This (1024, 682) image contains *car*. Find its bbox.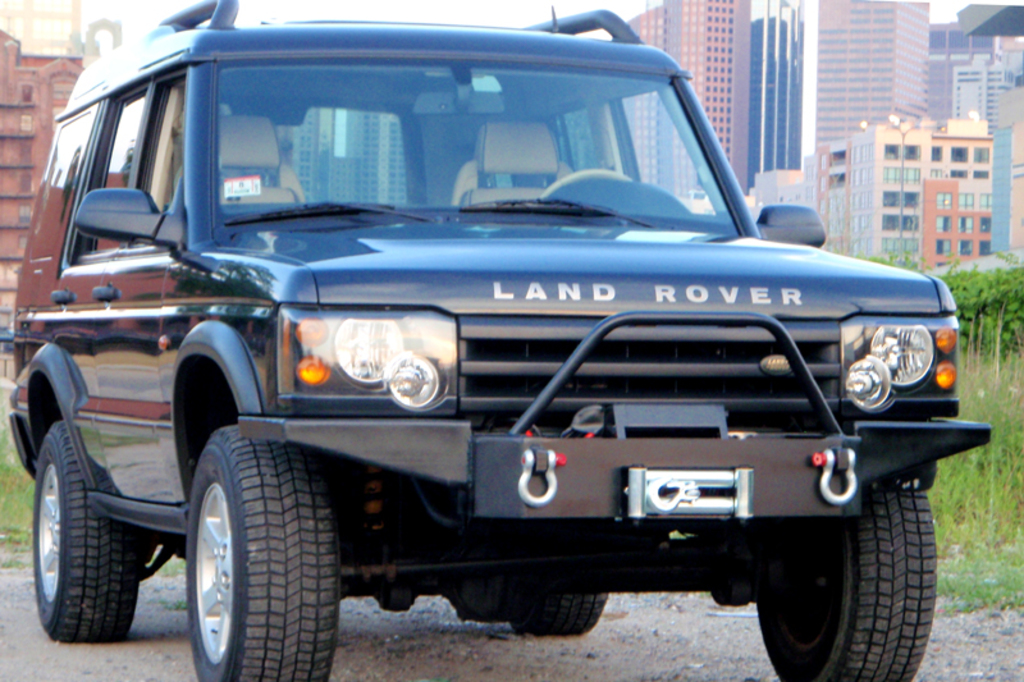
bbox=[22, 0, 970, 681].
